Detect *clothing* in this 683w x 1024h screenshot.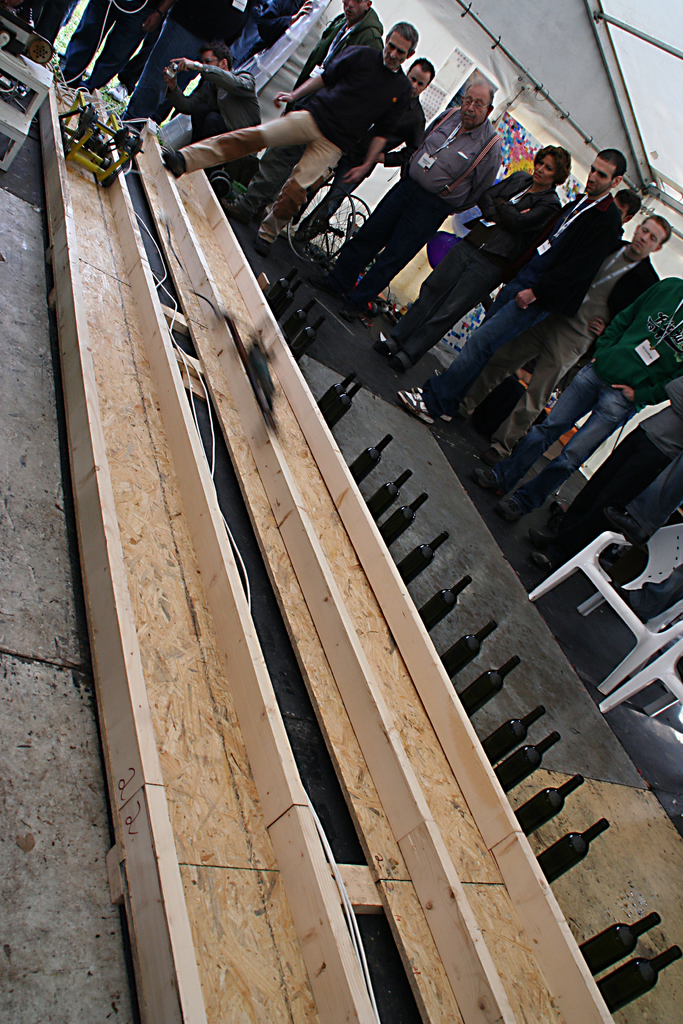
Detection: {"left": 226, "top": 0, "right": 300, "bottom": 66}.
